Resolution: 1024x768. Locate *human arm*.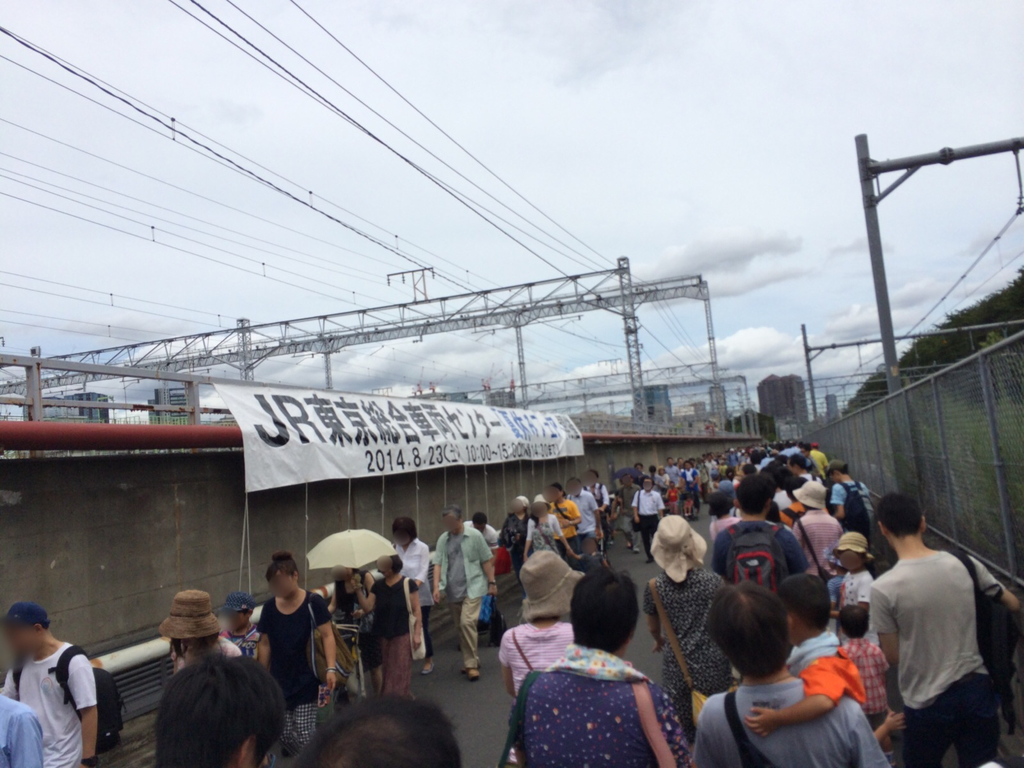
x1=831, y1=479, x2=849, y2=524.
